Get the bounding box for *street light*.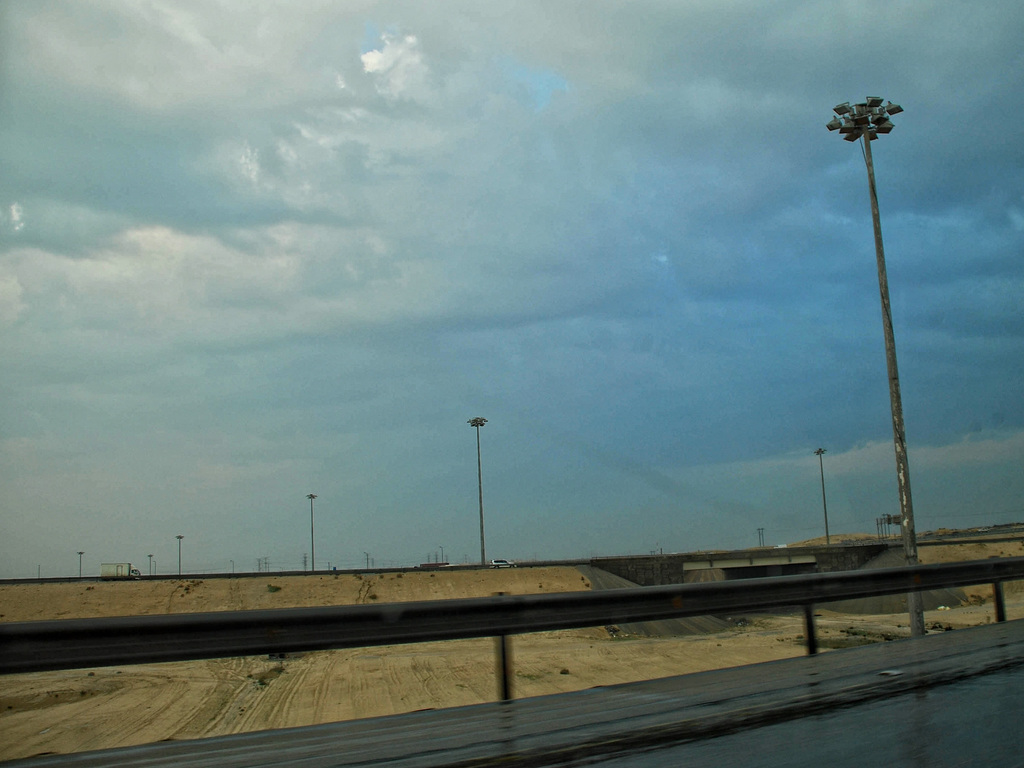
[left=436, top=543, right=443, bottom=562].
